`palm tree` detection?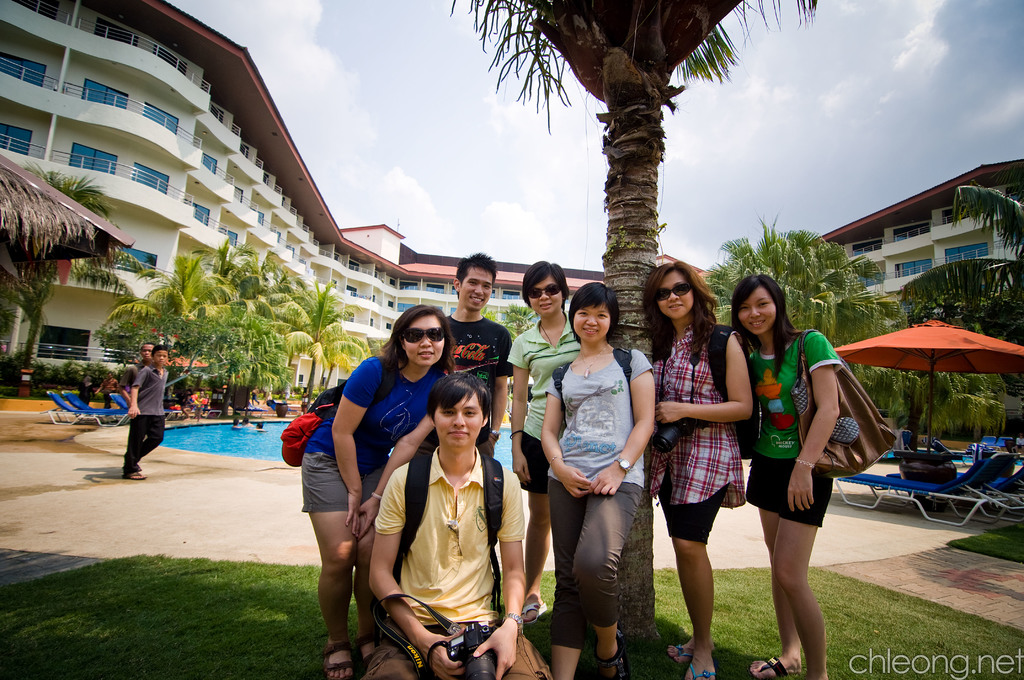
[717, 221, 835, 337]
